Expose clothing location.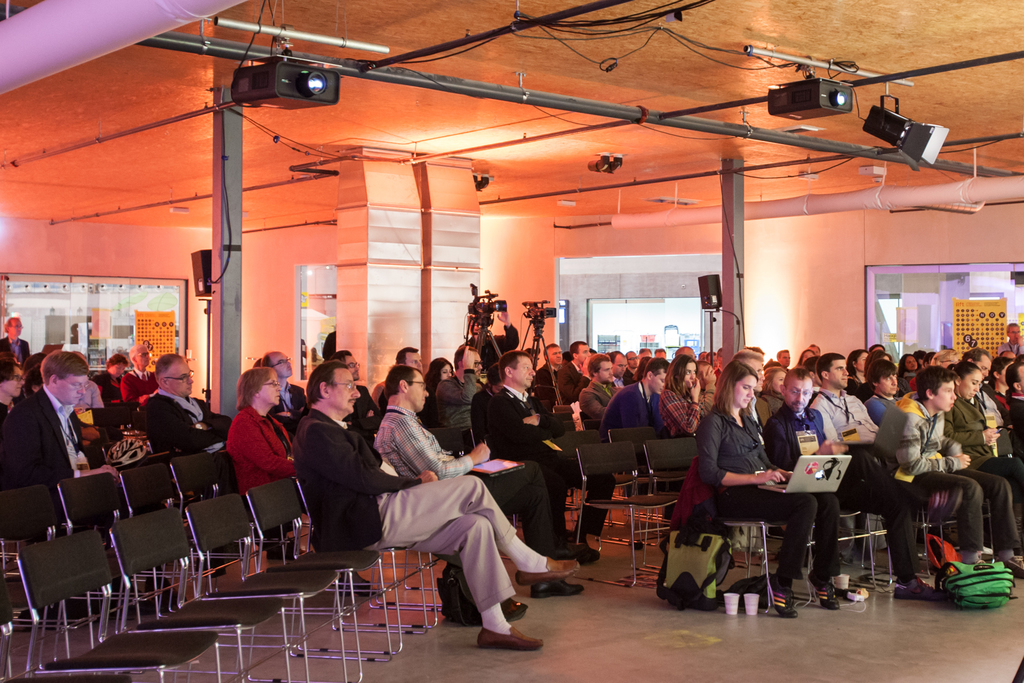
Exposed at left=305, top=398, right=412, bottom=545.
